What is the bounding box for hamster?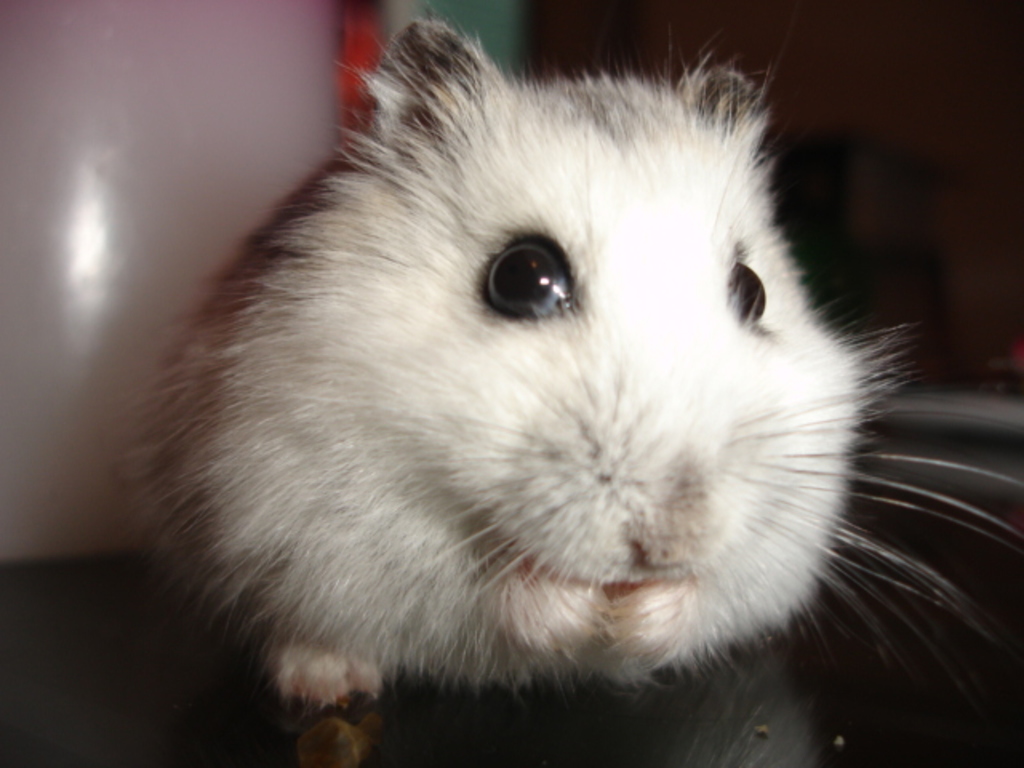
l=122, t=14, r=1022, b=706.
